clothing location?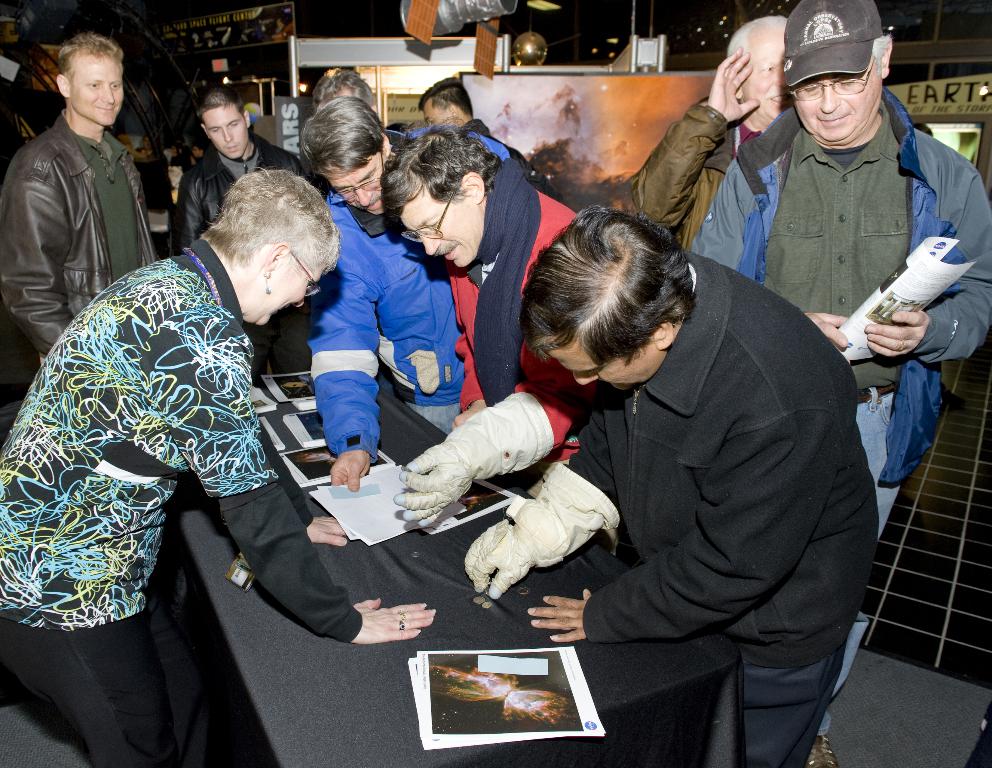
x1=614, y1=106, x2=752, y2=259
